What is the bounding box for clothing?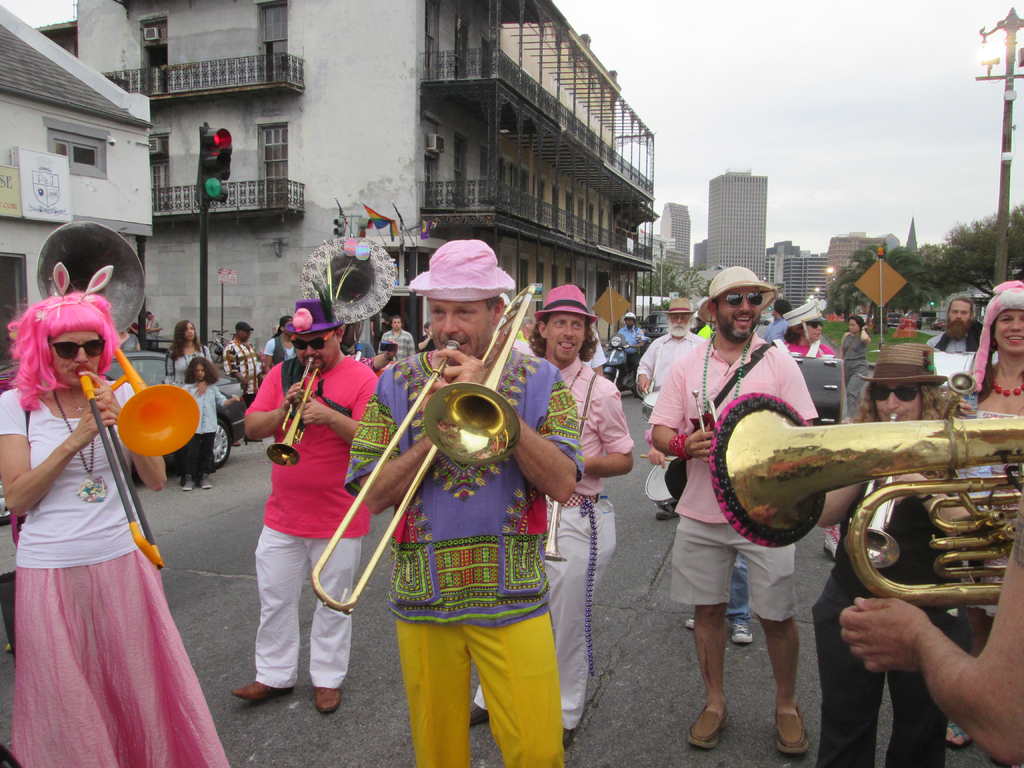
831:332:867:417.
